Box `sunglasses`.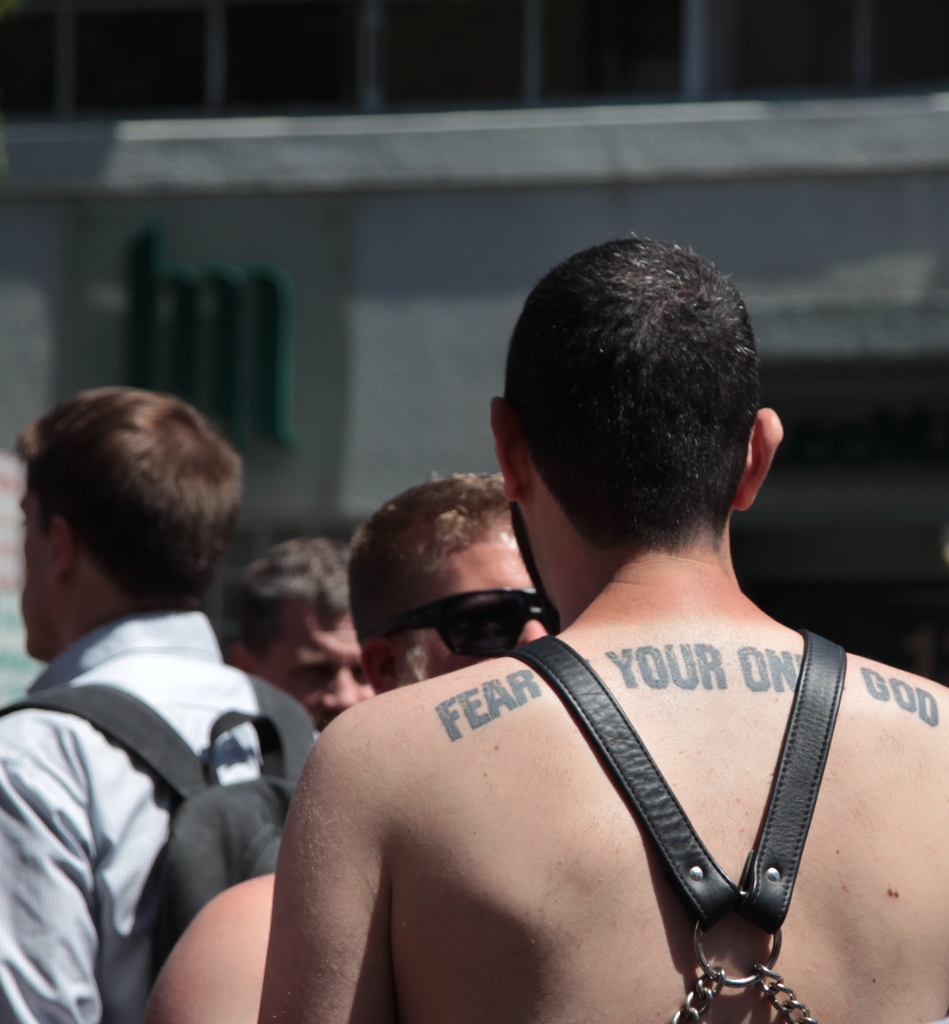
384 585 554 657.
